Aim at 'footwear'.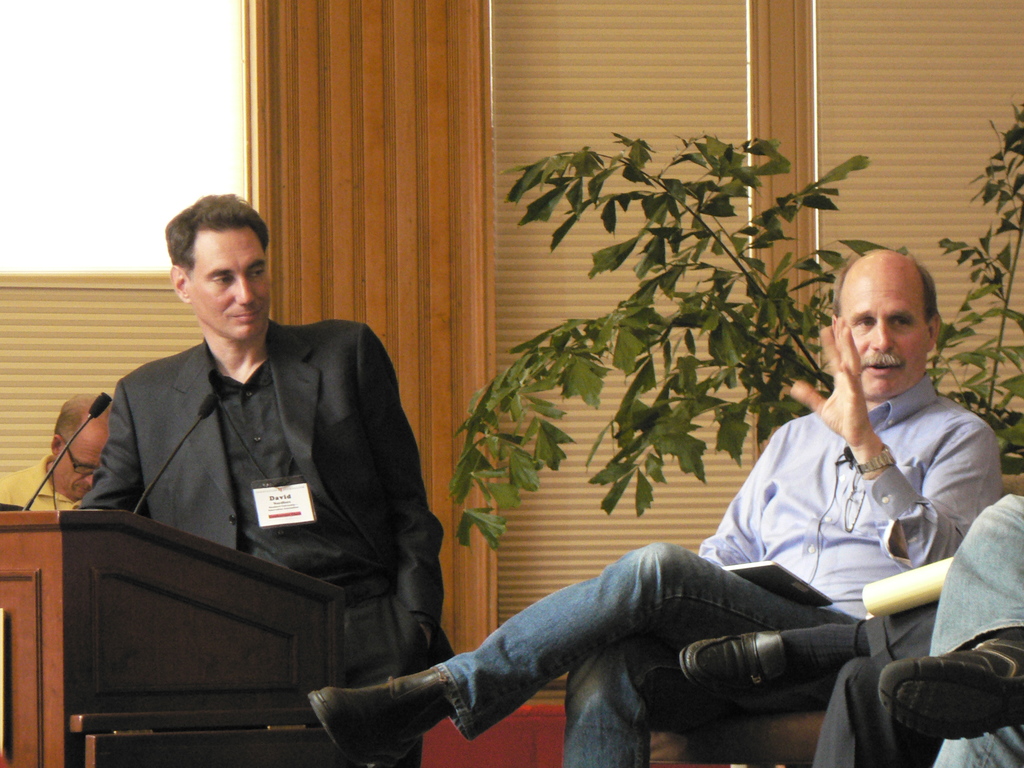
Aimed at 305 667 452 767.
